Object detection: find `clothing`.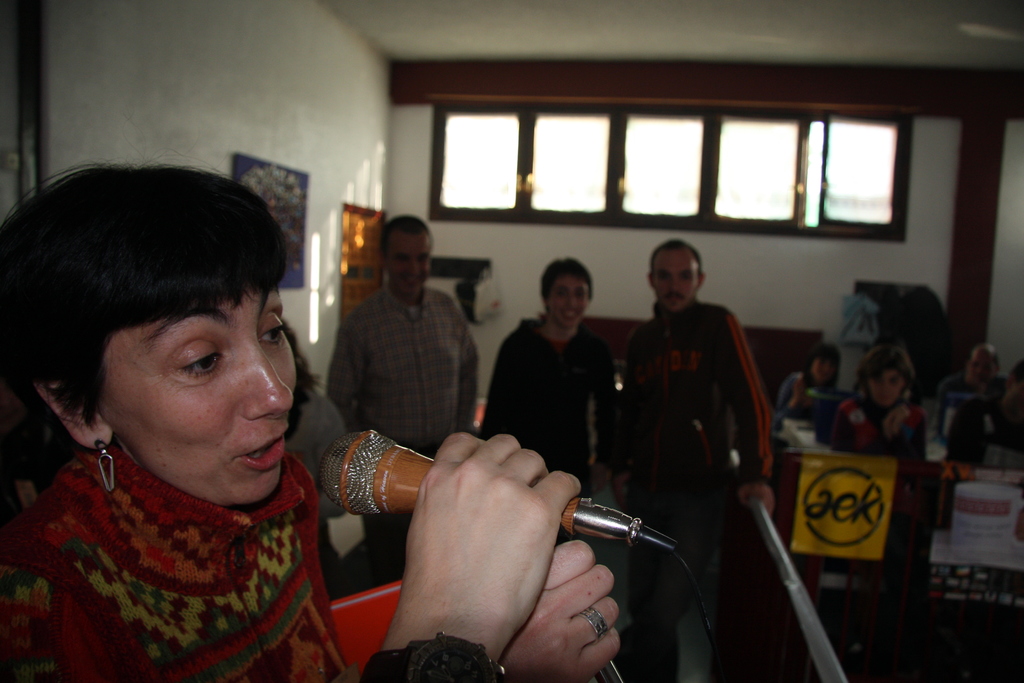
598,290,790,675.
